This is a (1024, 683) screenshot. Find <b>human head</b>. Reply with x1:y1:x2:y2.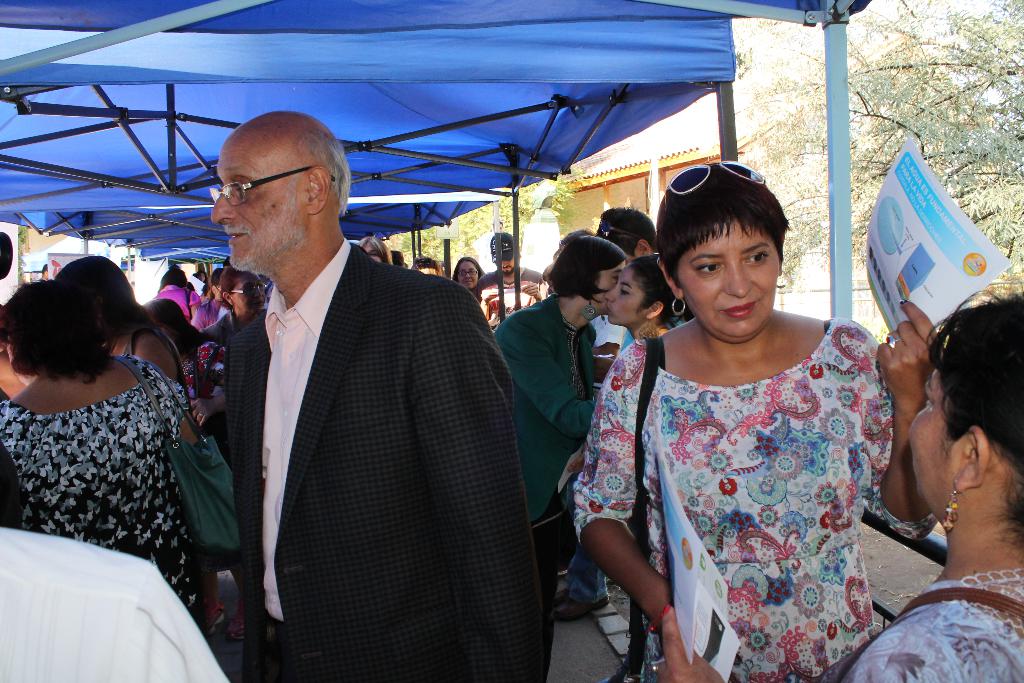
660:168:806:336.
